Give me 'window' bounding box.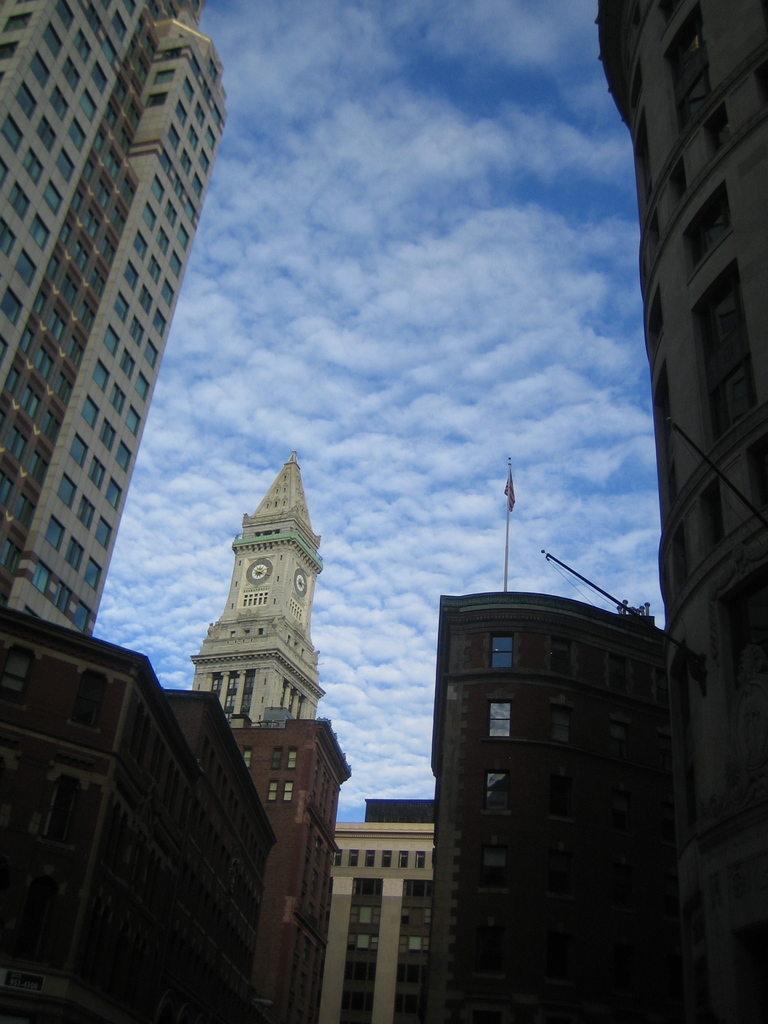
box(17, 80, 36, 116).
